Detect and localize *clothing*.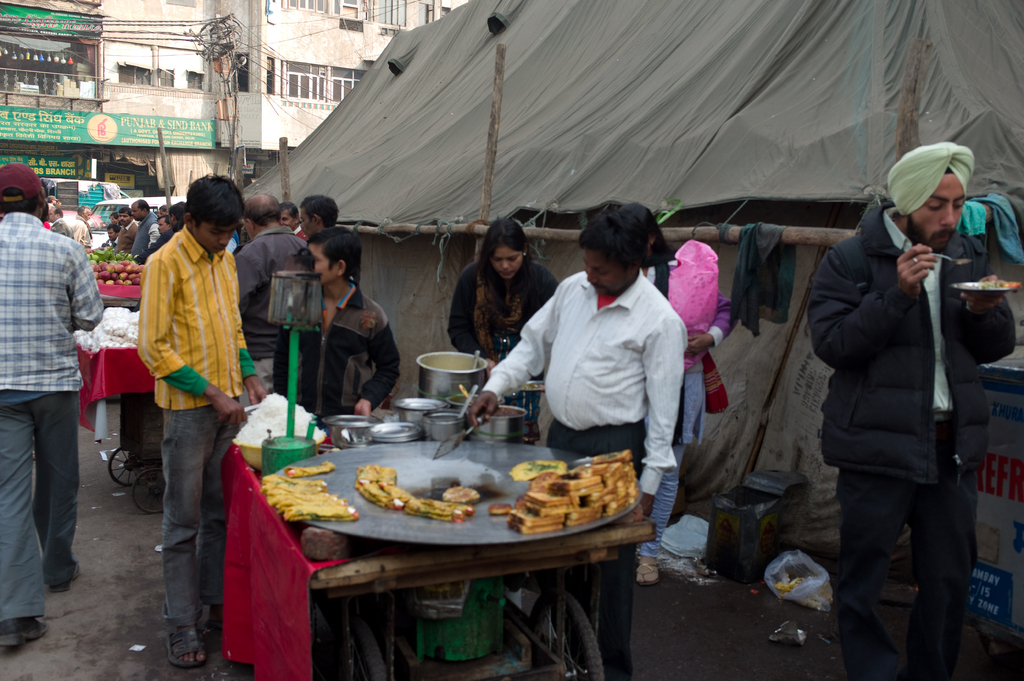
Localized at {"left": 47, "top": 217, "right": 72, "bottom": 238}.
